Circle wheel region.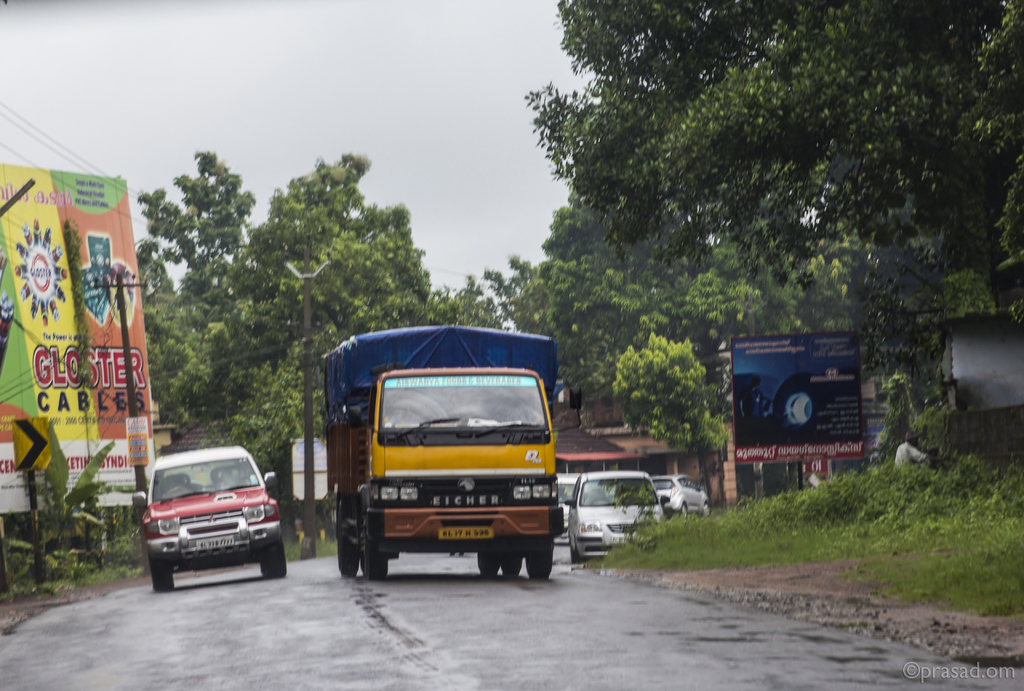
Region: <bbox>568, 534, 584, 566</bbox>.
